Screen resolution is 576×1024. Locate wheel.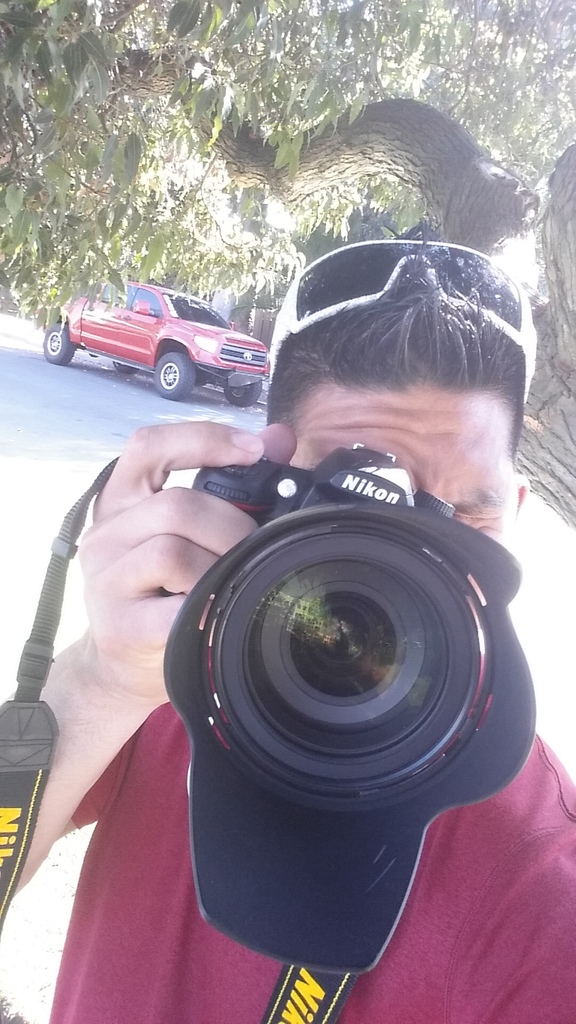
42 314 72 361.
